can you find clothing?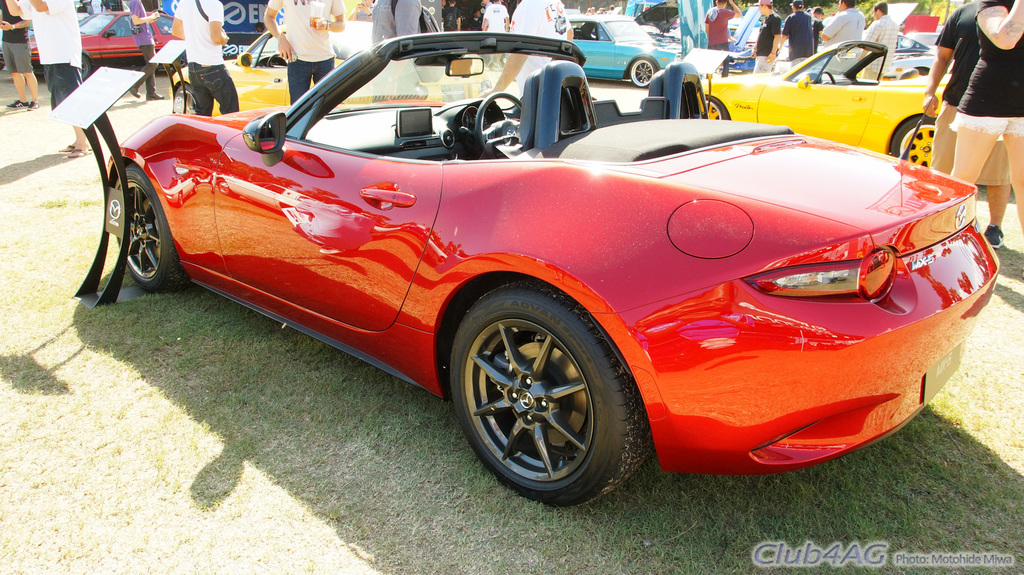
Yes, bounding box: <box>125,0,161,98</box>.
